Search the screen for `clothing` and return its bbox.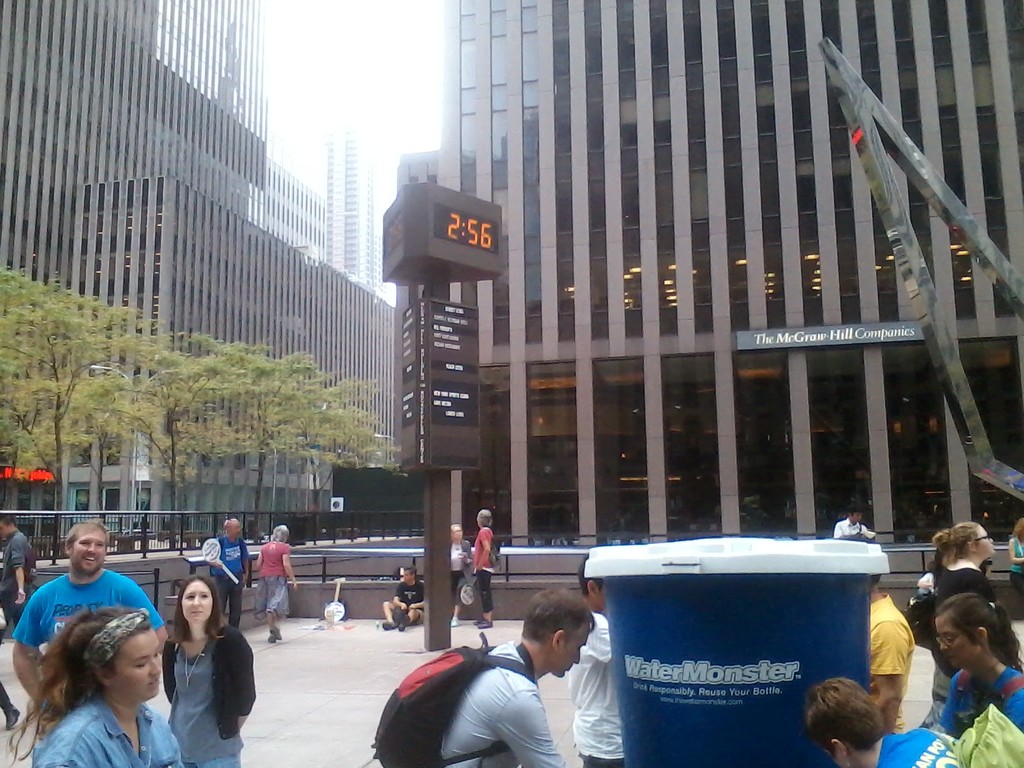
Found: 202/537/248/627.
